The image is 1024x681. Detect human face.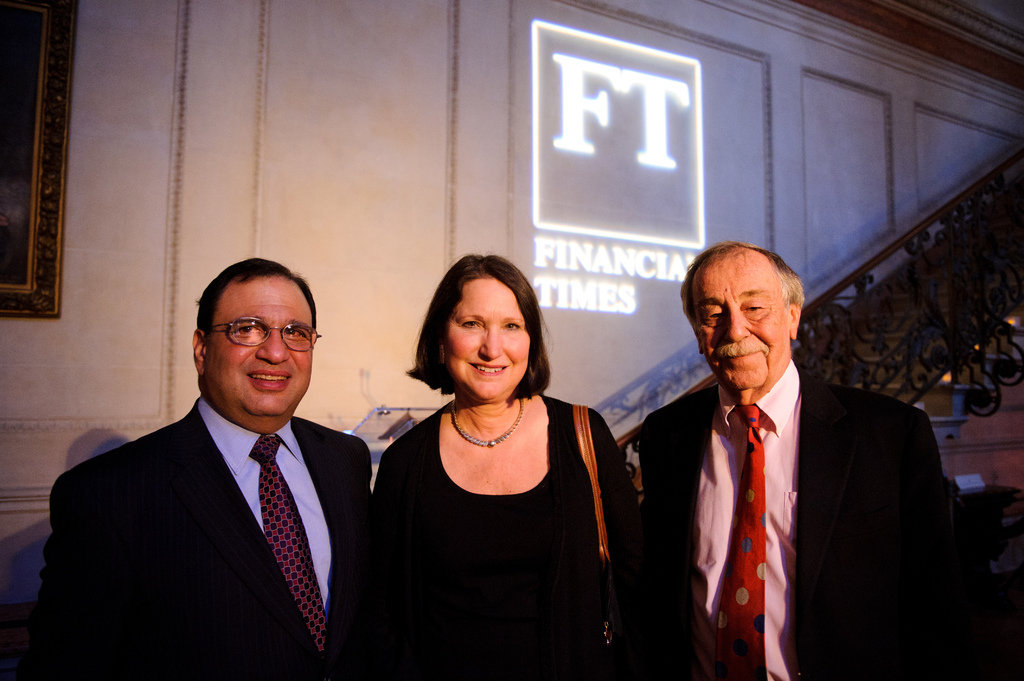
Detection: select_region(445, 278, 532, 398).
